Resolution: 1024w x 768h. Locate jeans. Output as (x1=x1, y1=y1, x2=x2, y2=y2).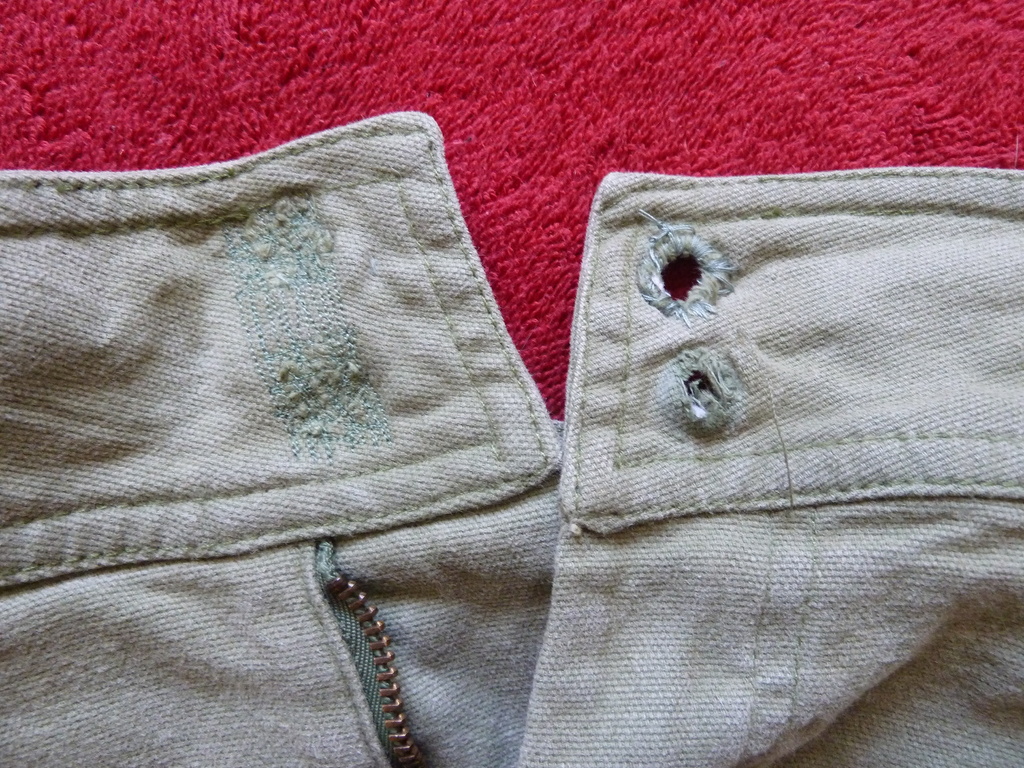
(x1=18, y1=83, x2=981, y2=767).
